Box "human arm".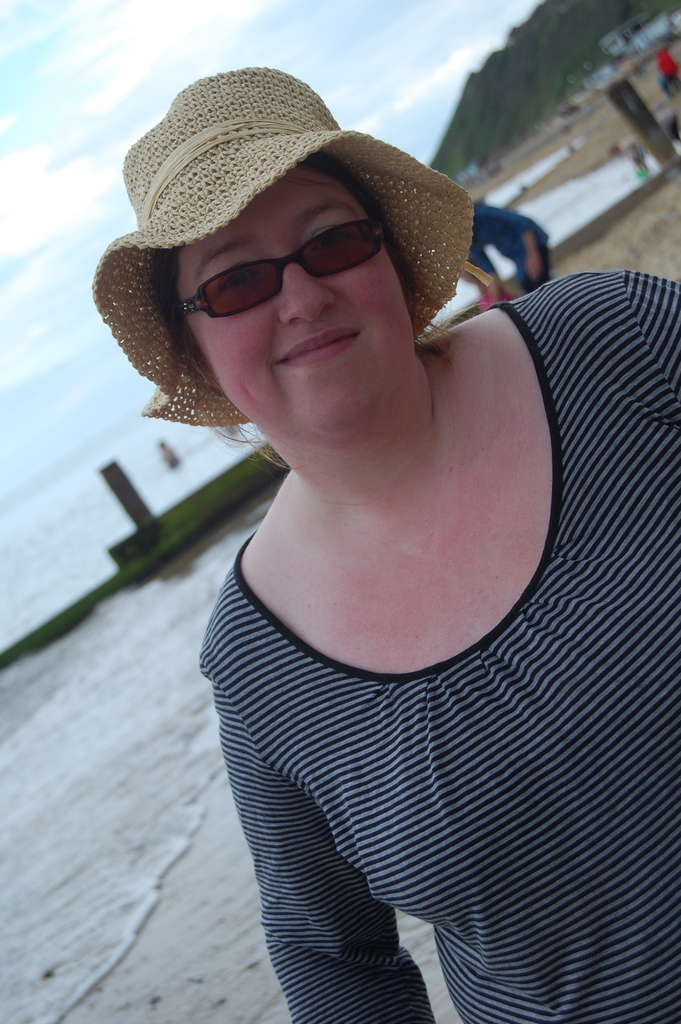
box(211, 659, 436, 1023).
